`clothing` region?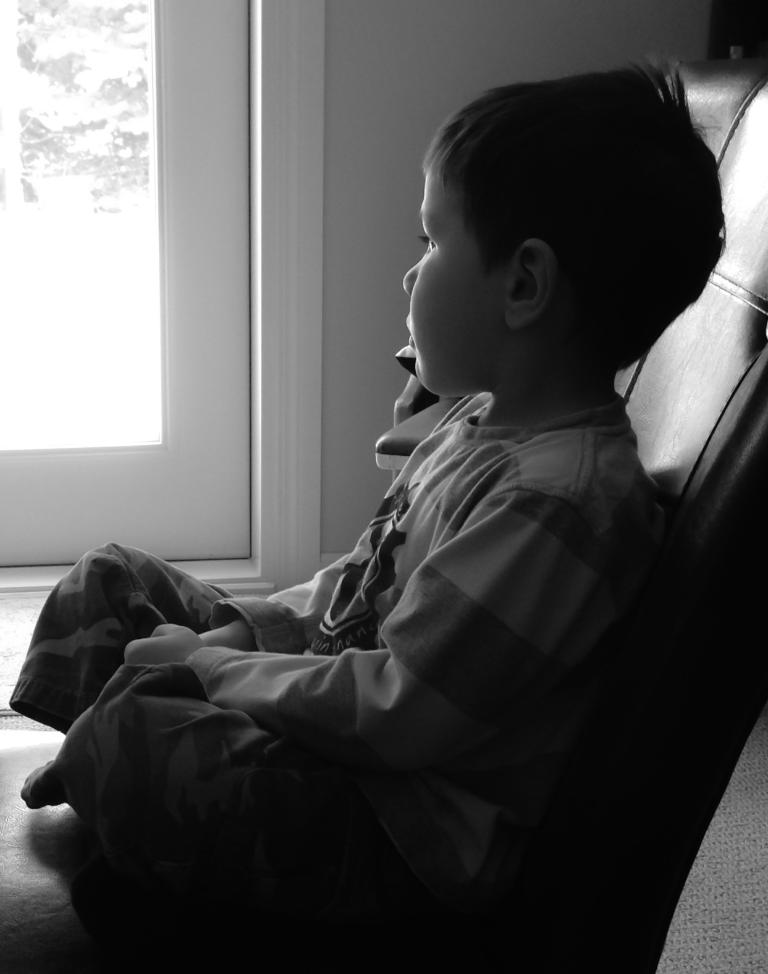
0:362:635:955
